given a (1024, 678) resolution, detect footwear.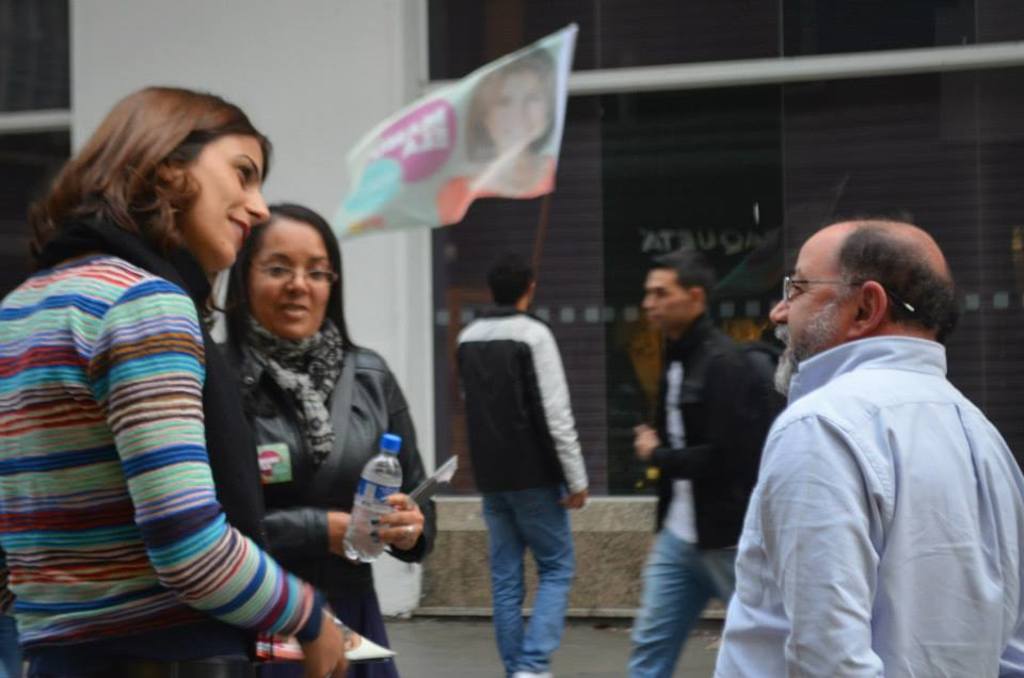
bbox(512, 672, 550, 677).
